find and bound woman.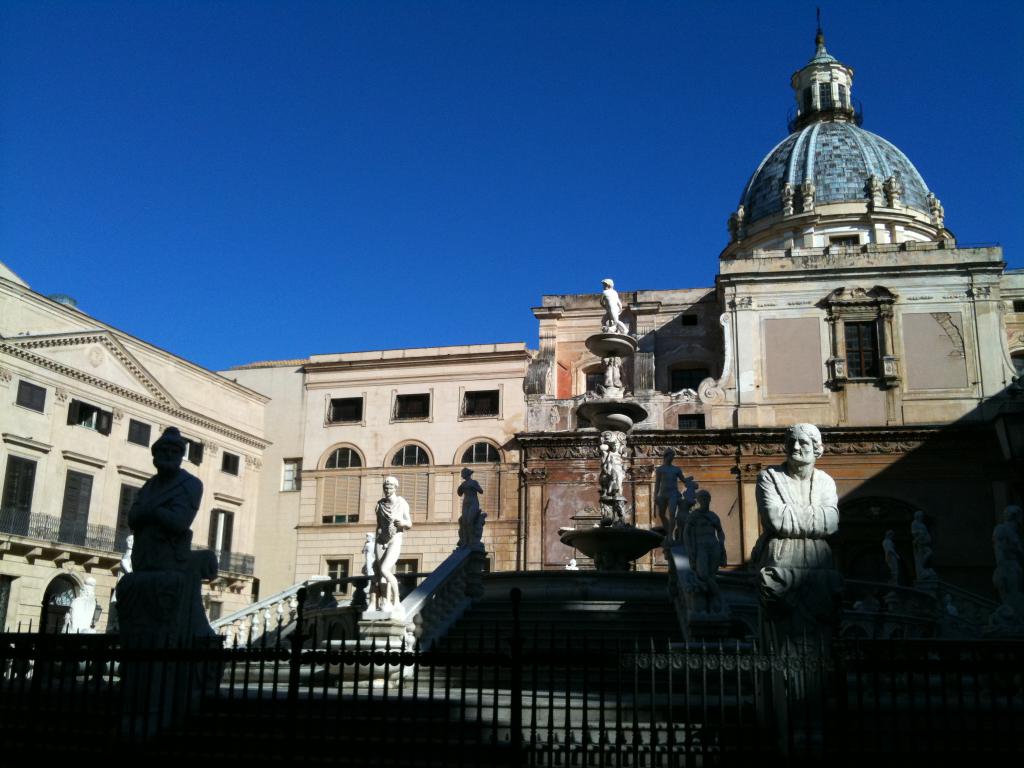
Bound: region(741, 422, 855, 615).
